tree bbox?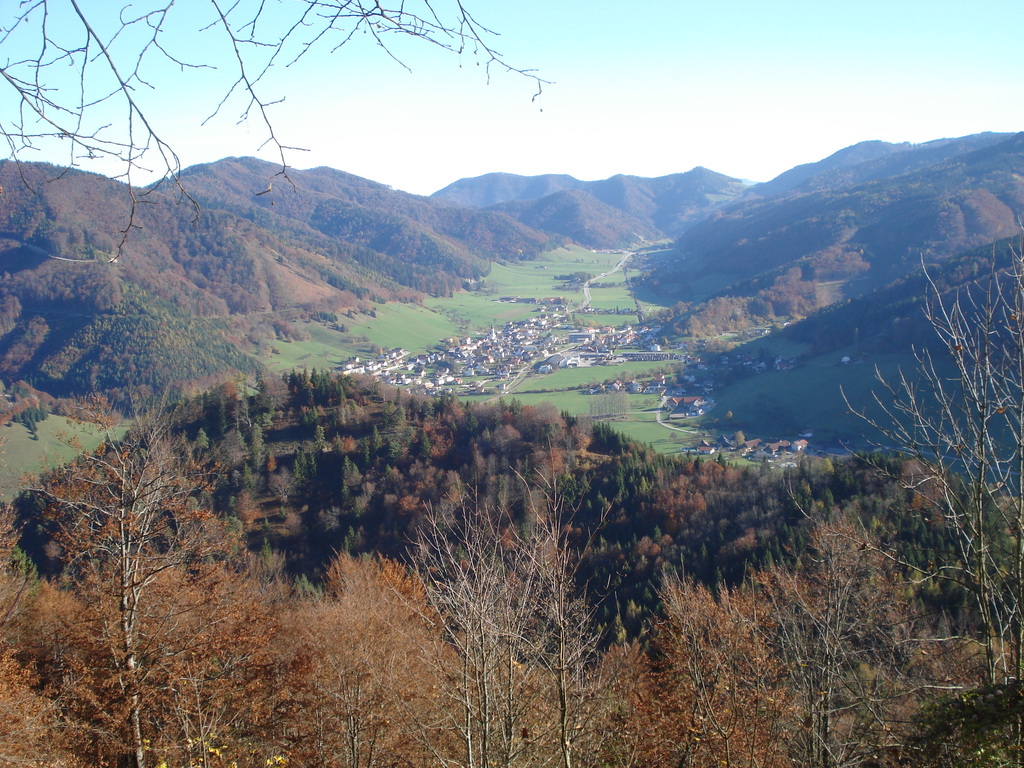
<box>781,228,1023,733</box>
